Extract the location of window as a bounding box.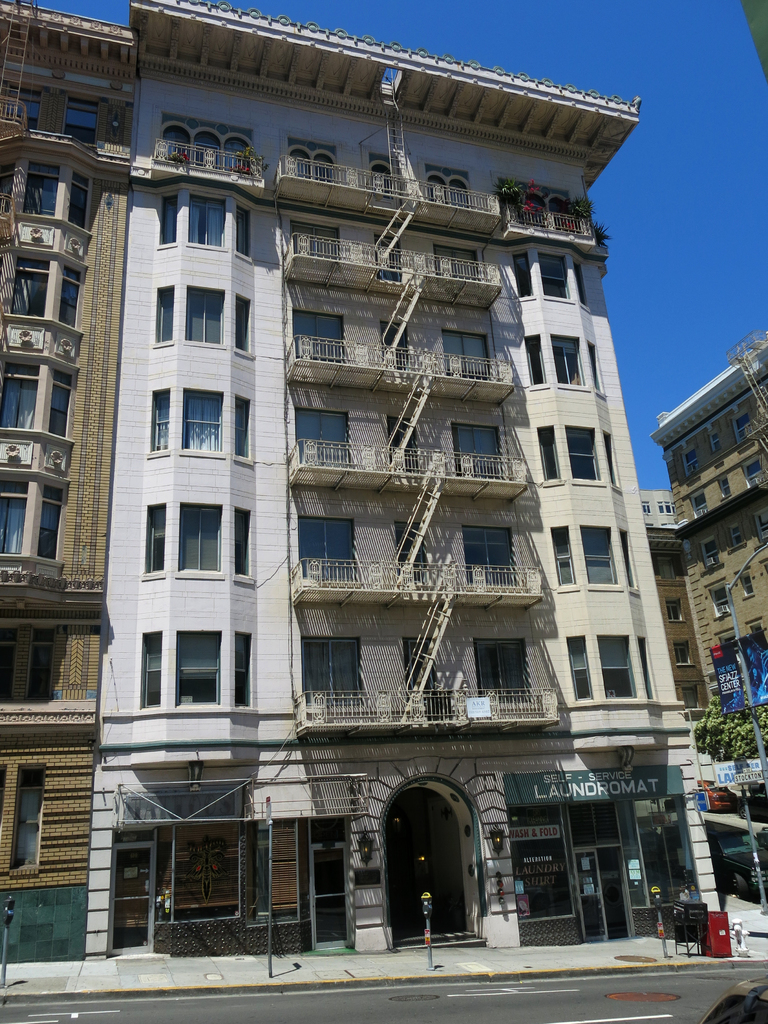
{"left": 186, "top": 194, "right": 223, "bottom": 246}.
